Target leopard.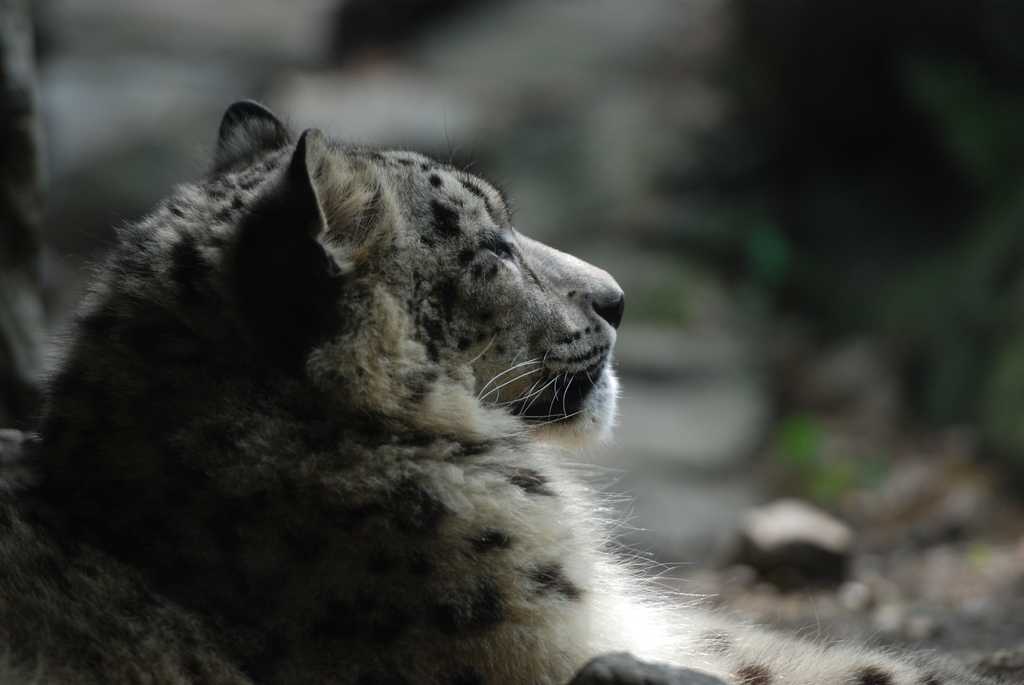
Target region: <box>0,96,1005,684</box>.
